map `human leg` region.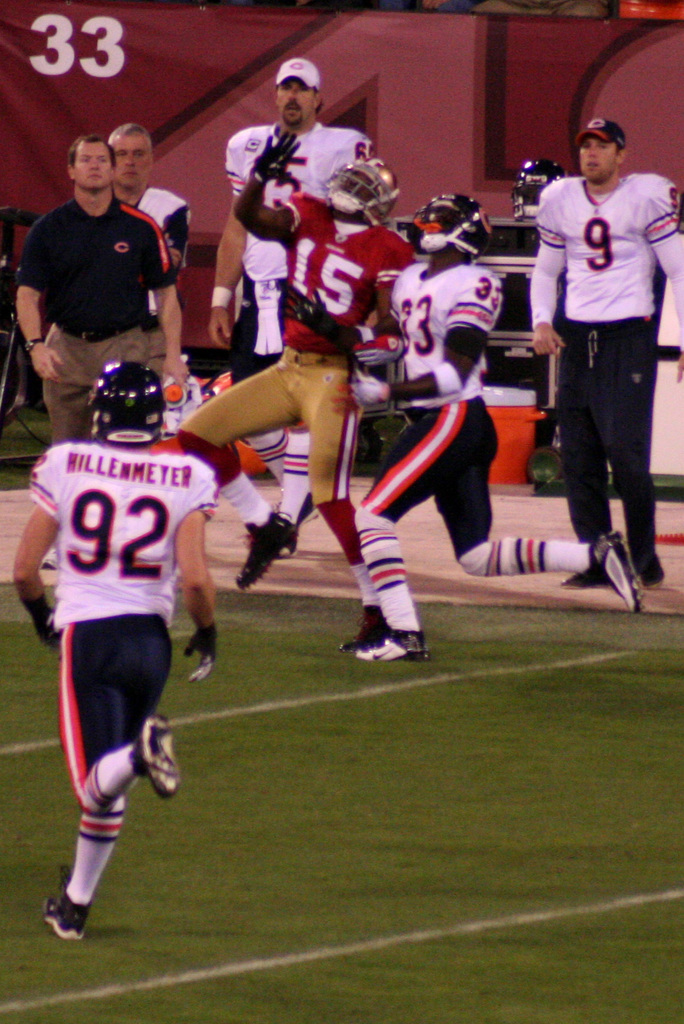
Mapped to l=560, t=316, r=607, b=581.
